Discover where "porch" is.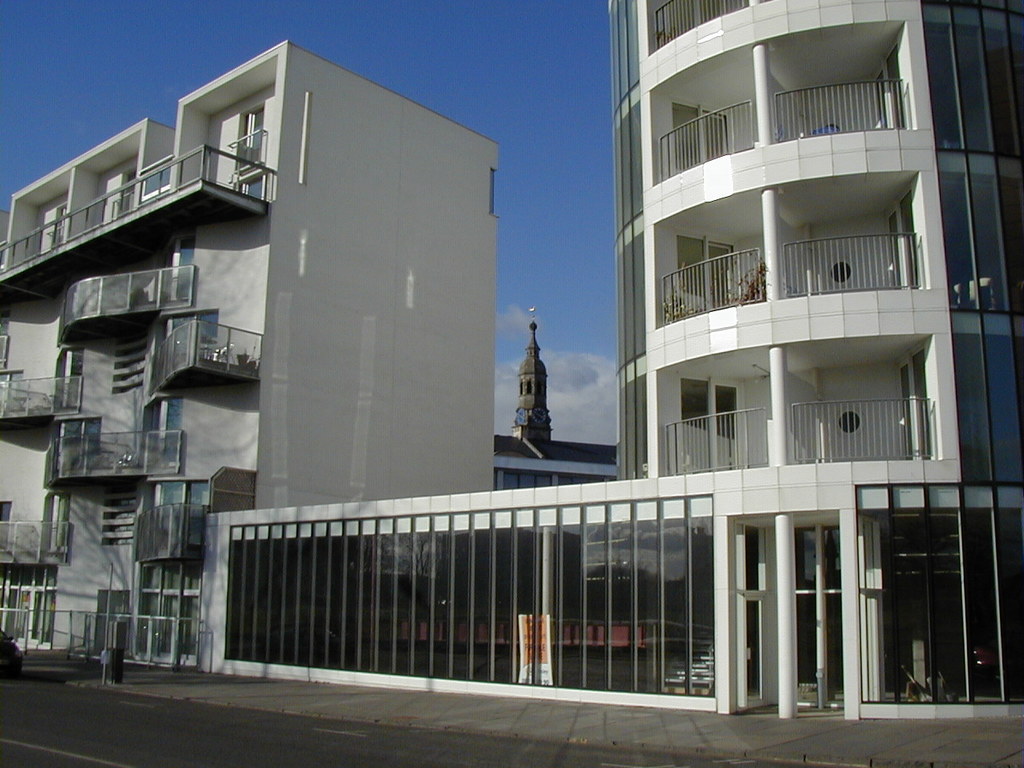
Discovered at <bbox>658, 90, 758, 184</bbox>.
